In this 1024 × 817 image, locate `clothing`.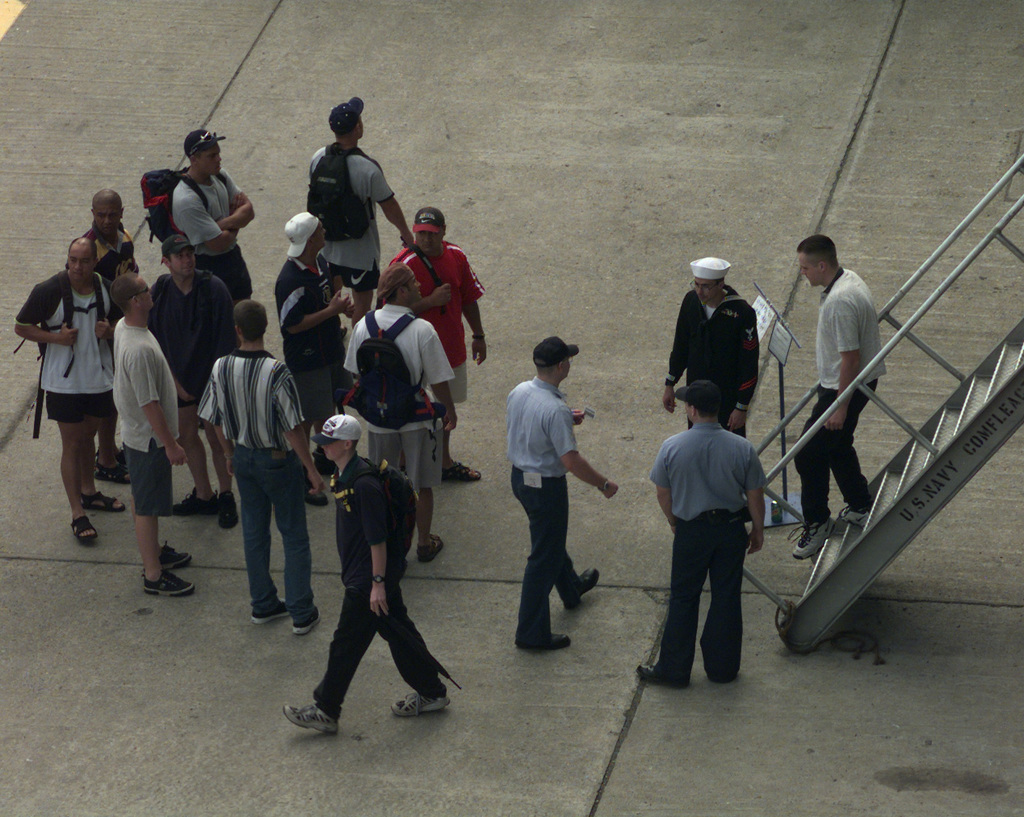
Bounding box: {"x1": 818, "y1": 266, "x2": 888, "y2": 388}.
